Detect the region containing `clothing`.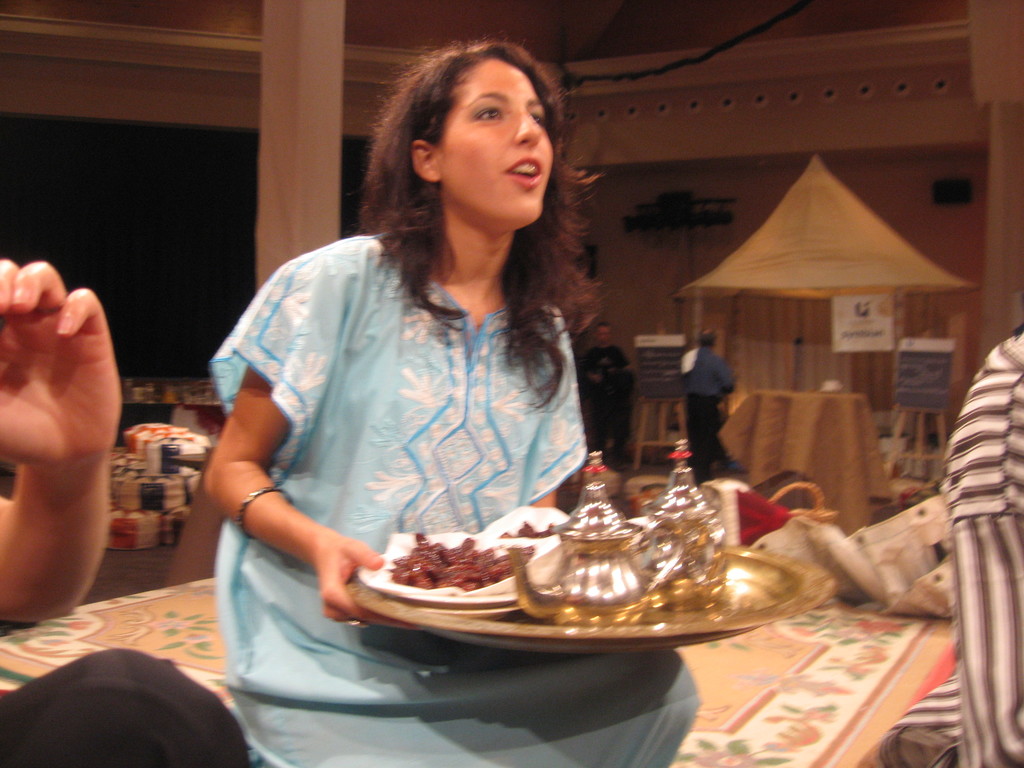
{"x1": 876, "y1": 329, "x2": 1023, "y2": 767}.
